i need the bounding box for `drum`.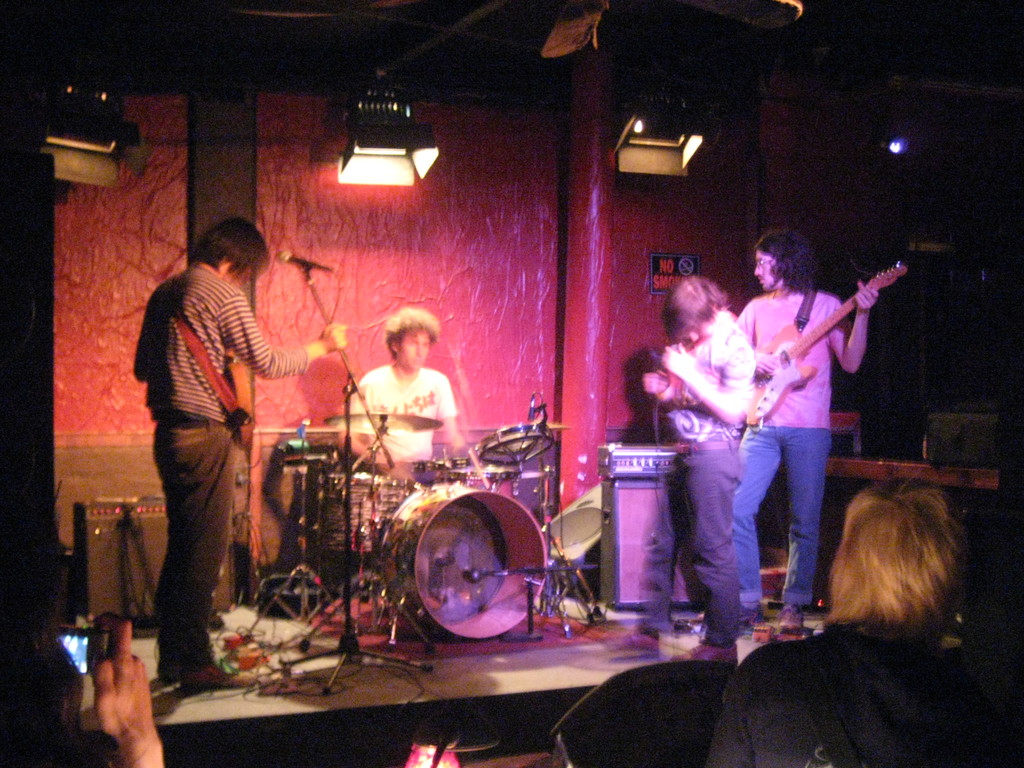
Here it is: box(406, 458, 475, 488).
